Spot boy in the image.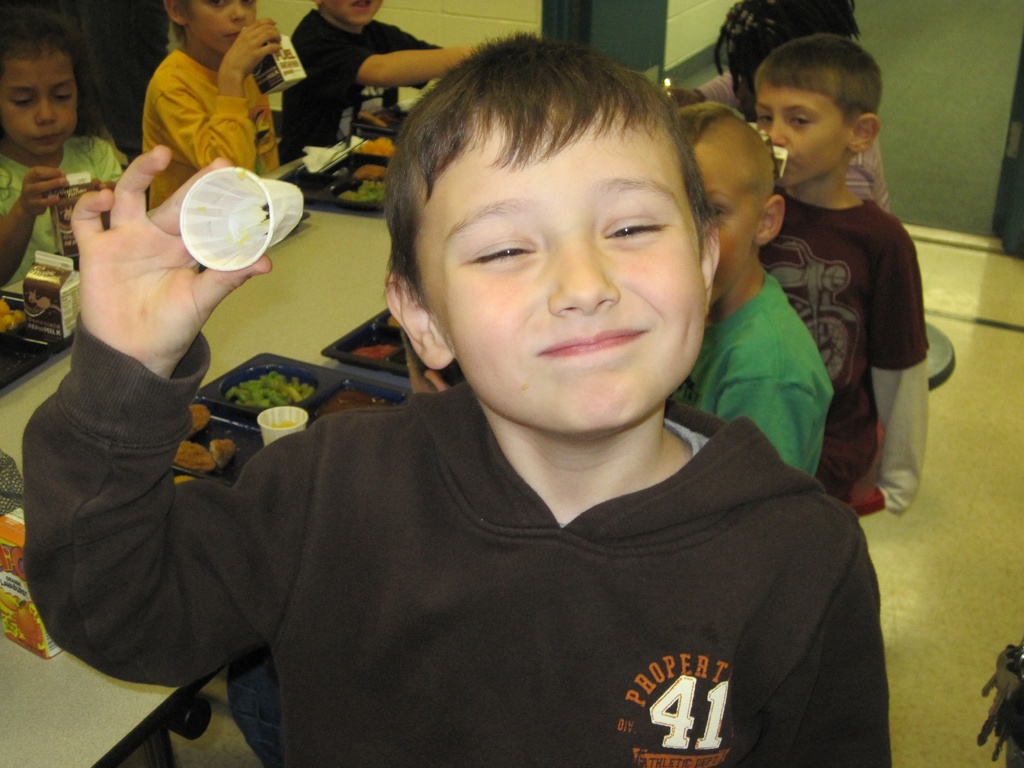
boy found at (left=143, top=0, right=280, bottom=207).
